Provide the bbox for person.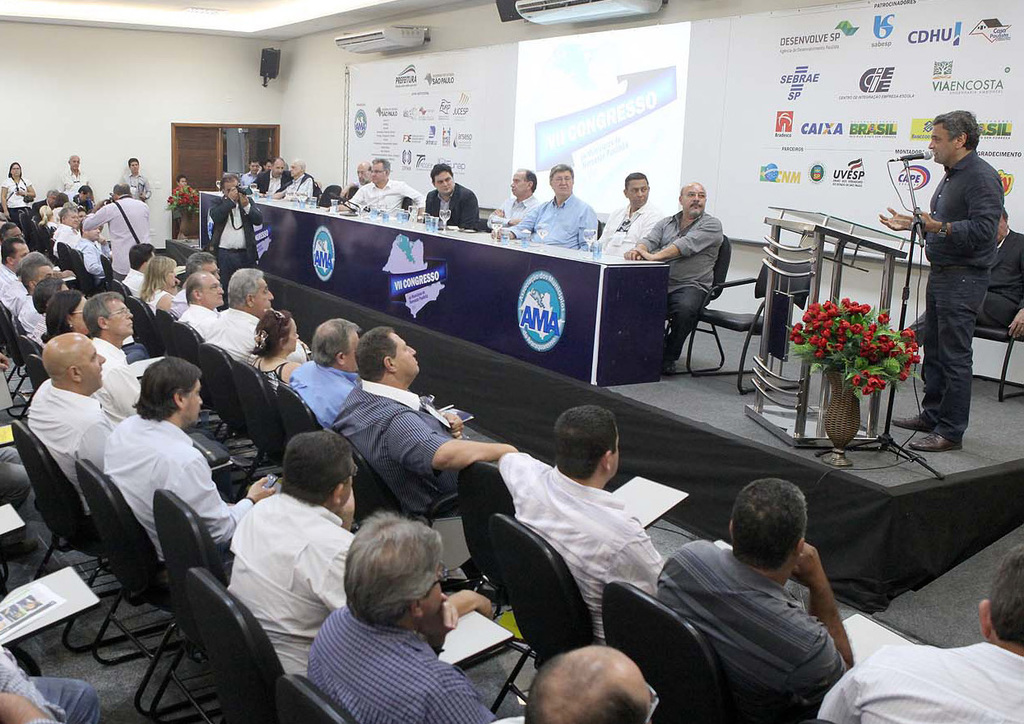
43, 186, 67, 220.
